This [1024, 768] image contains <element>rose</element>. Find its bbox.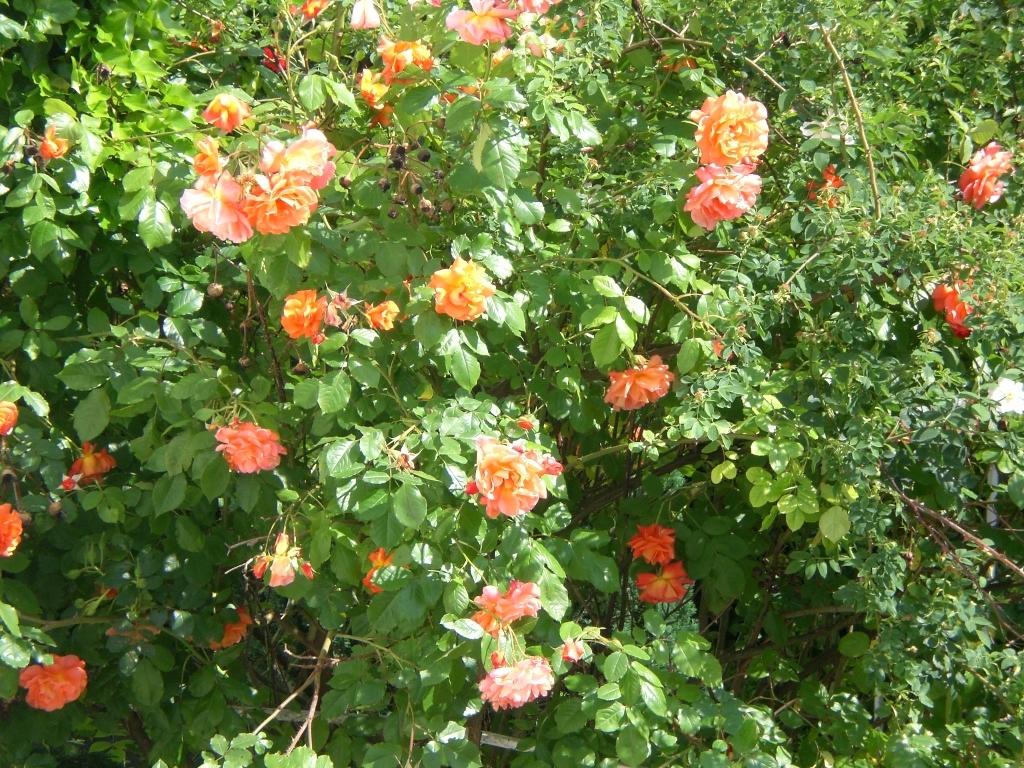
687,89,771,171.
